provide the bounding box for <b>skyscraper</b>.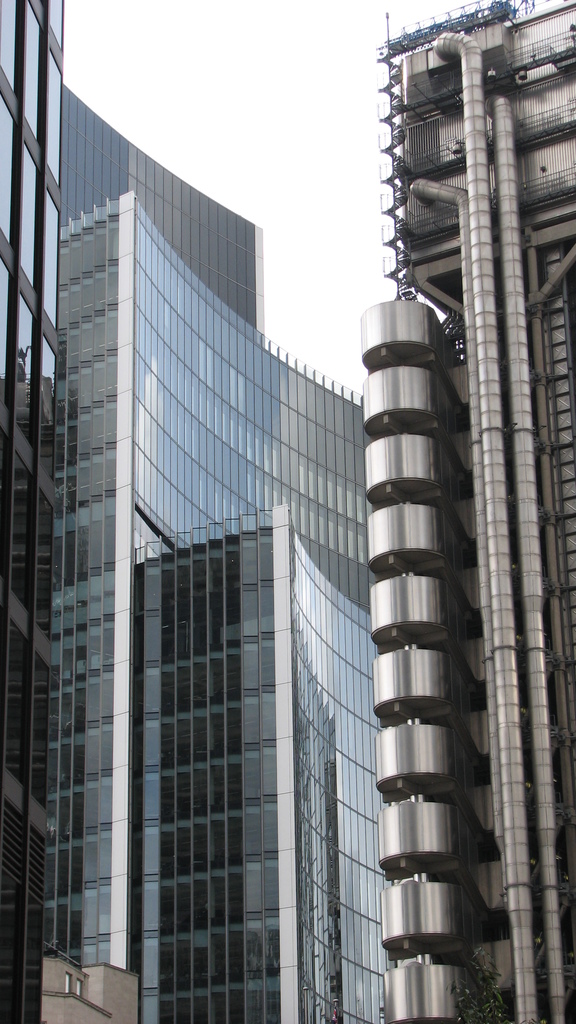
select_region(142, 503, 377, 1023).
